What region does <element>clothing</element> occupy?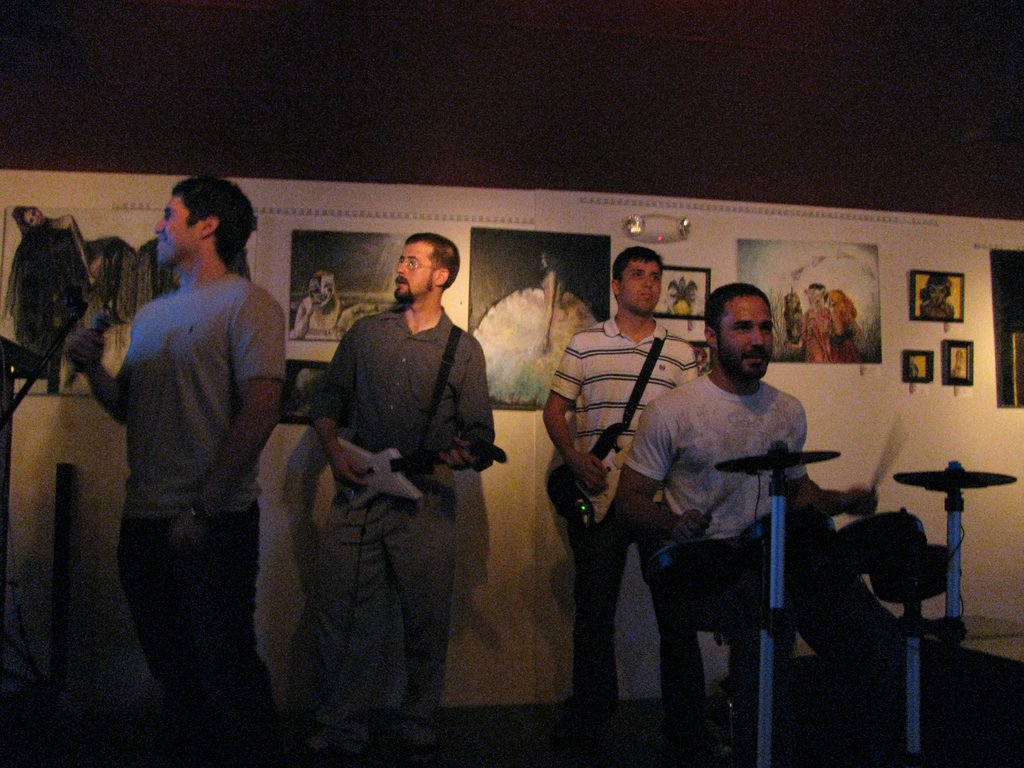
box(621, 369, 906, 690).
